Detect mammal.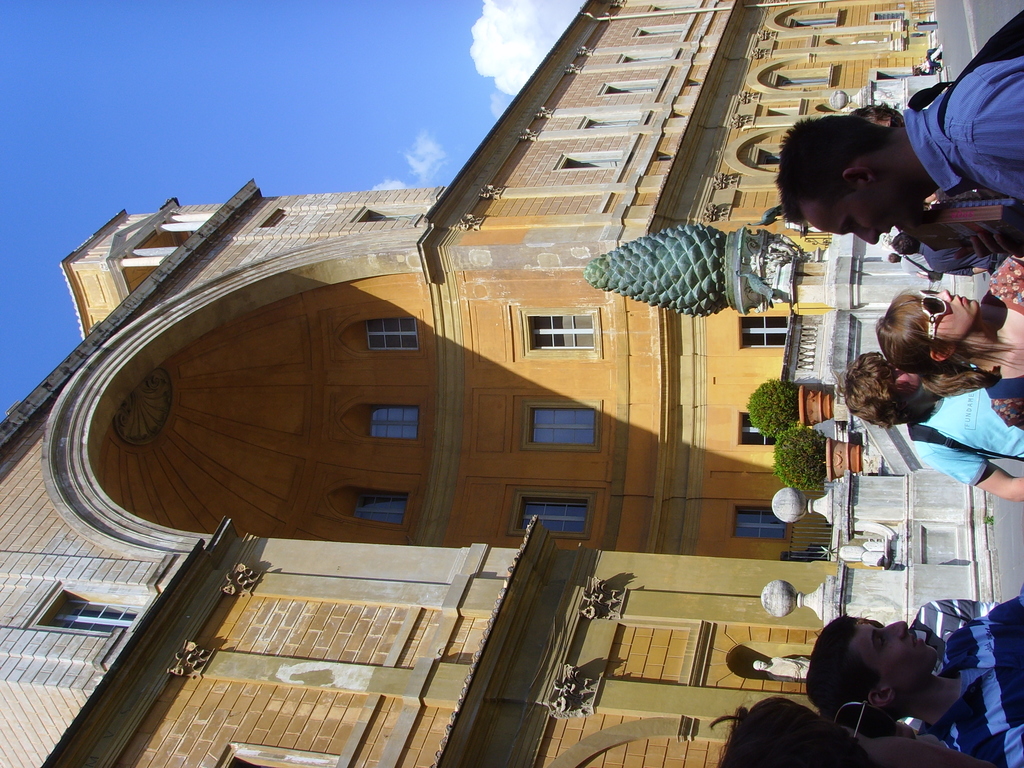
Detected at <box>714,694,1000,767</box>.
